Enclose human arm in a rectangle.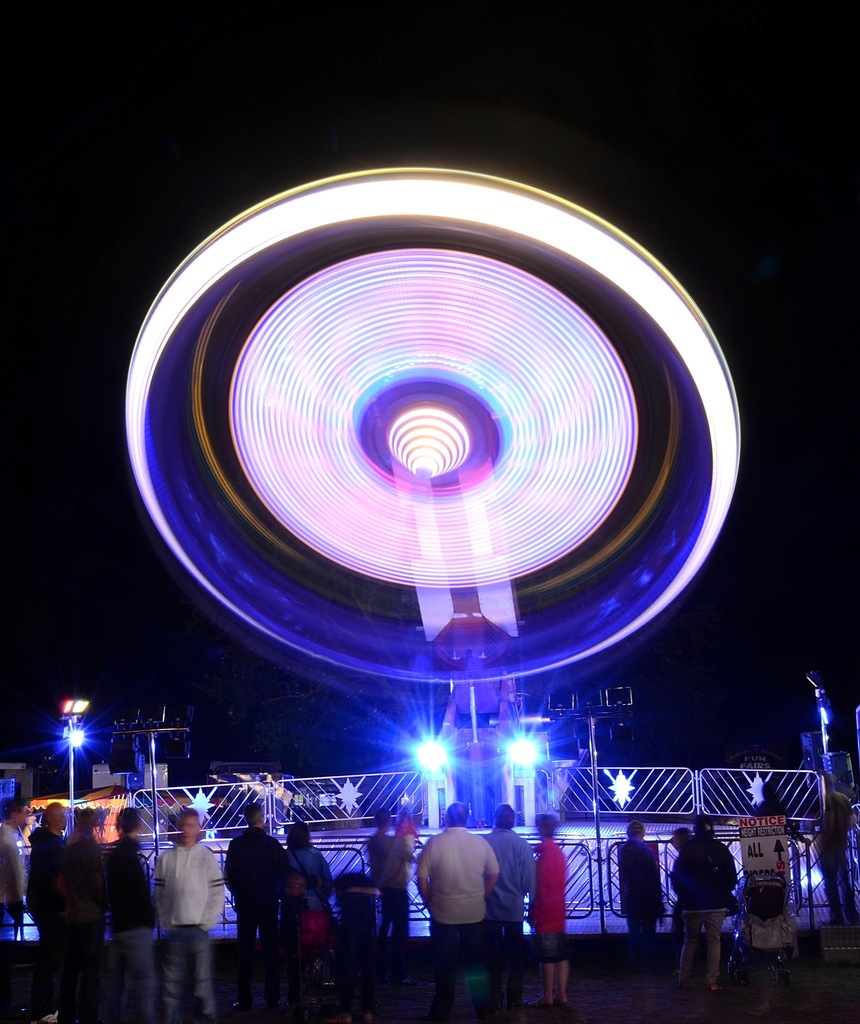
select_region(274, 841, 286, 886).
